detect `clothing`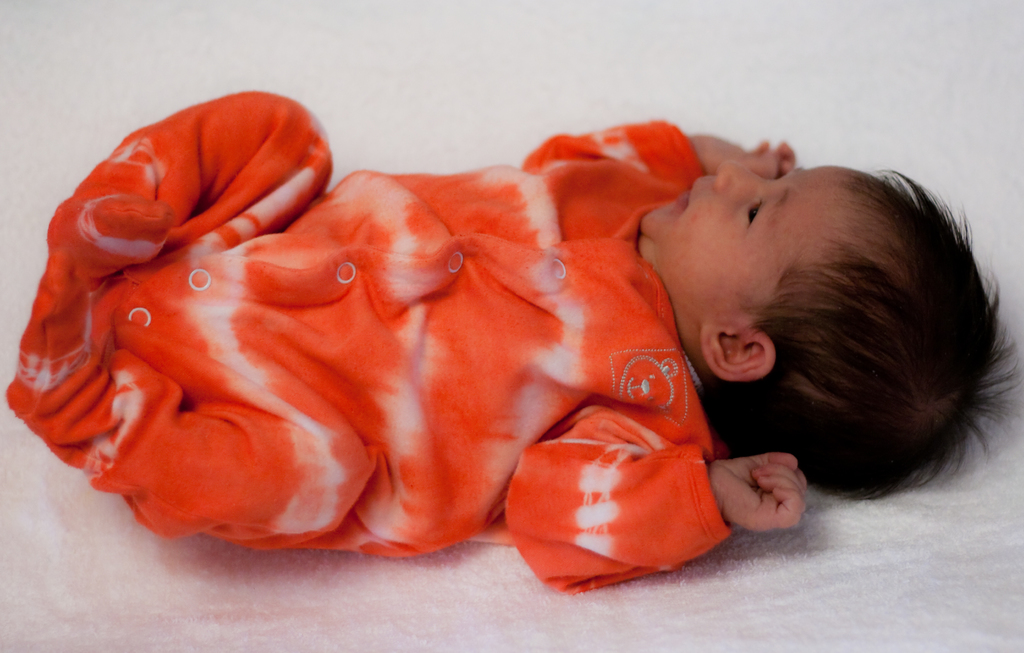
4, 85, 737, 596
